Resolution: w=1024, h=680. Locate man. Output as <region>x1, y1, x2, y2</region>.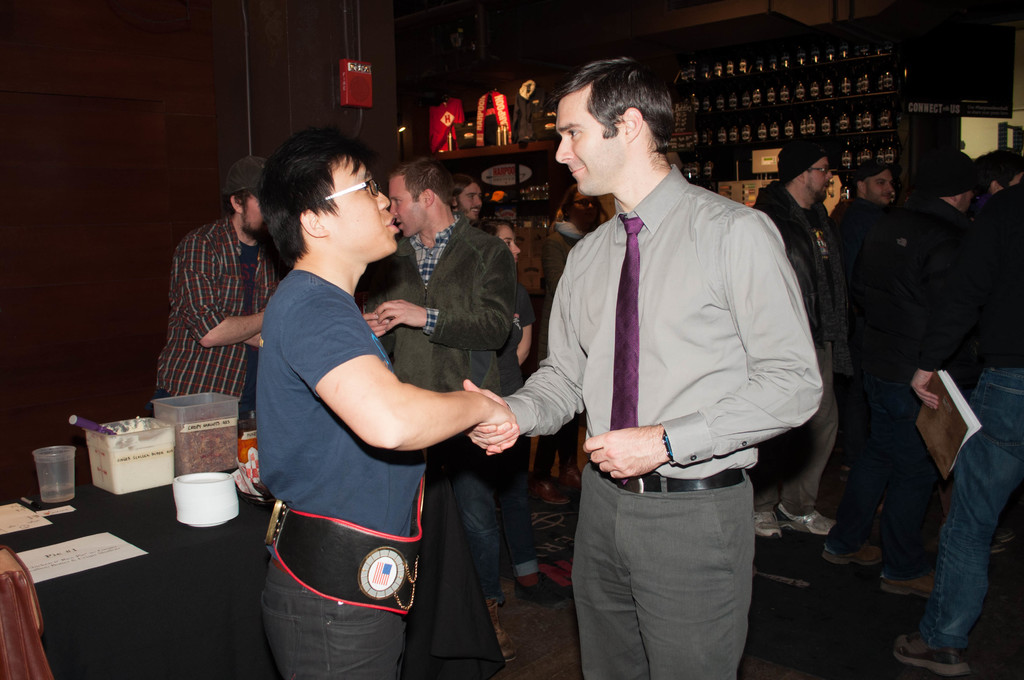
<region>830, 165, 901, 303</region>.
